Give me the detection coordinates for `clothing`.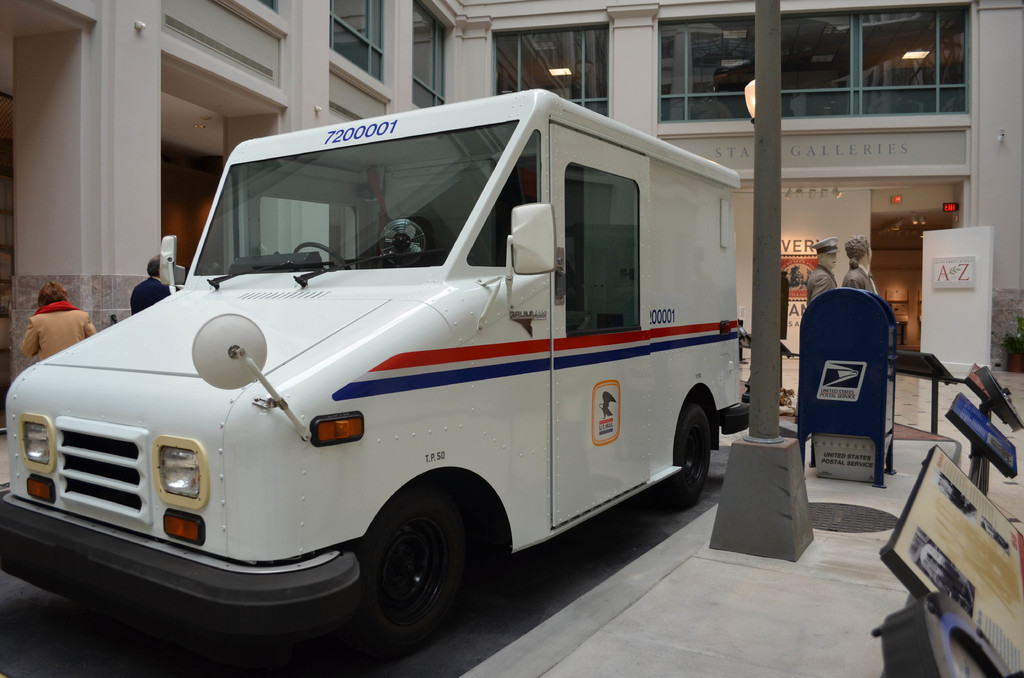
bbox=[125, 273, 176, 309].
